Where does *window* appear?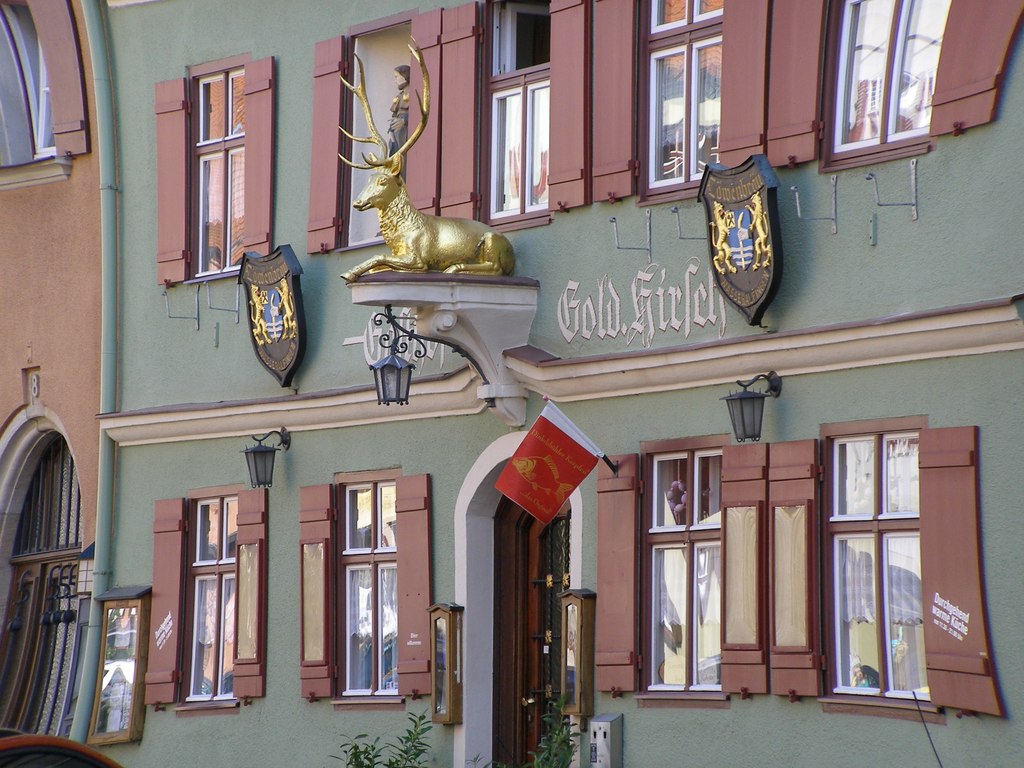
Appears at rect(484, 0, 642, 228).
